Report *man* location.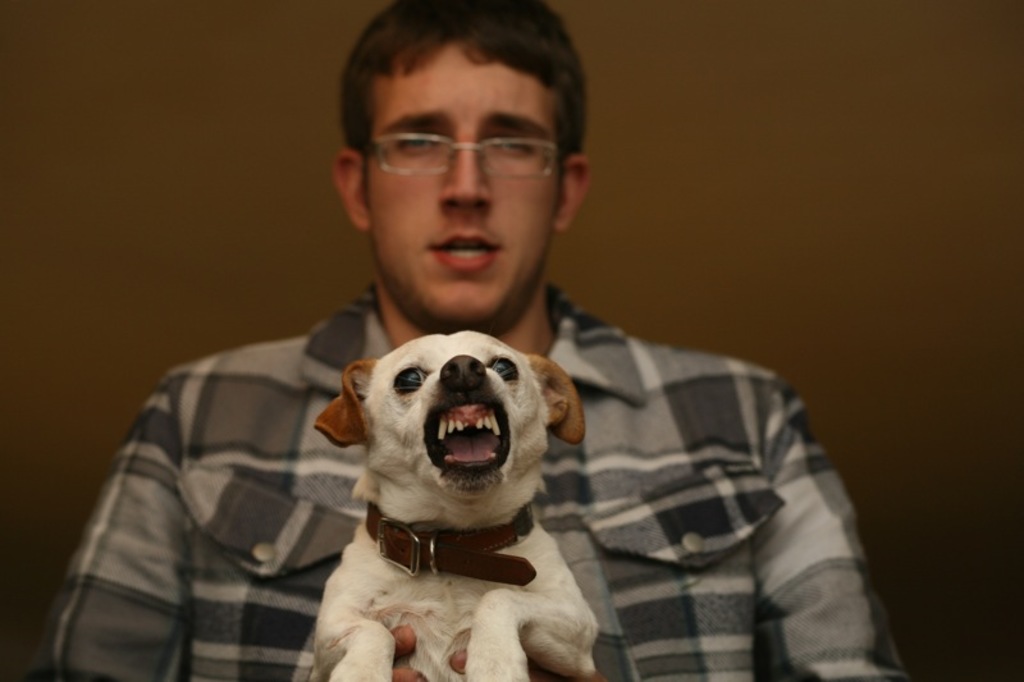
Report: pyautogui.locateOnScreen(99, 58, 879, 655).
